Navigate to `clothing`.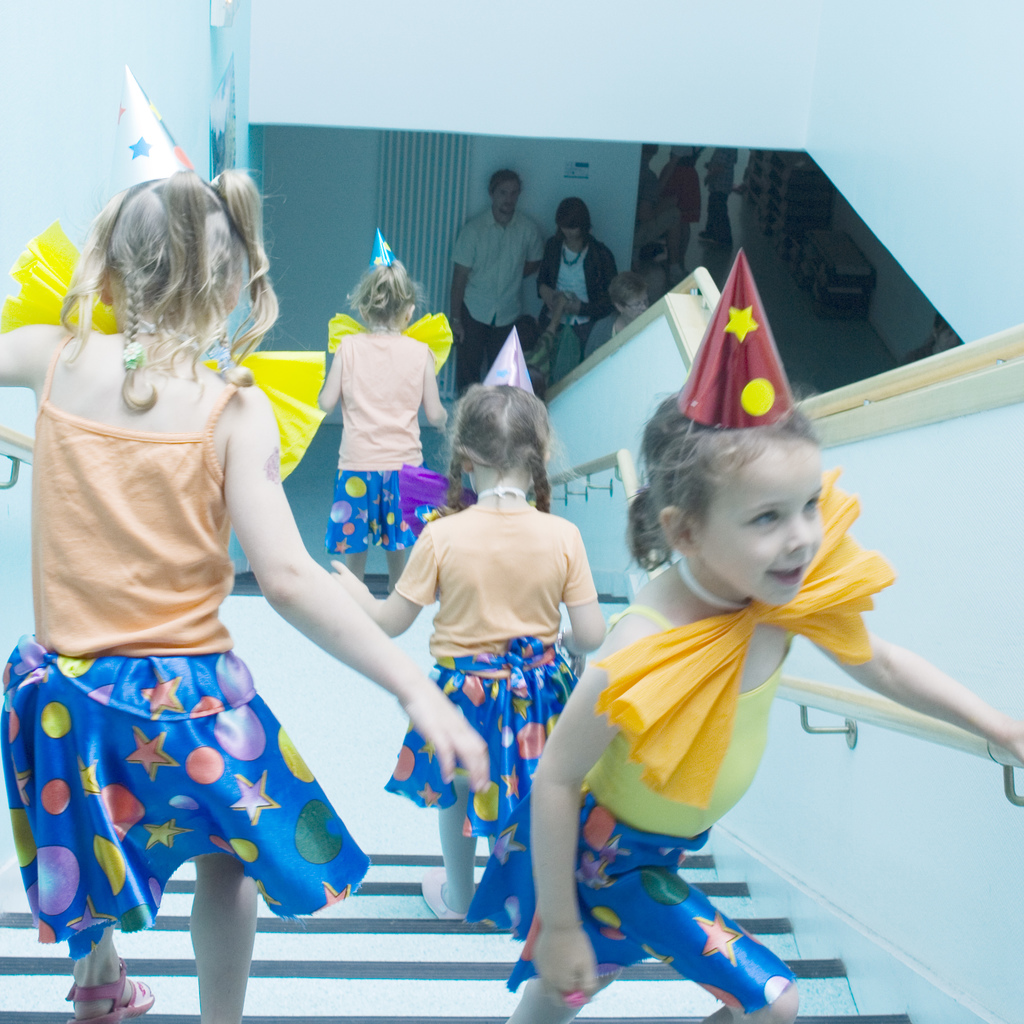
Navigation target: box(445, 202, 548, 393).
